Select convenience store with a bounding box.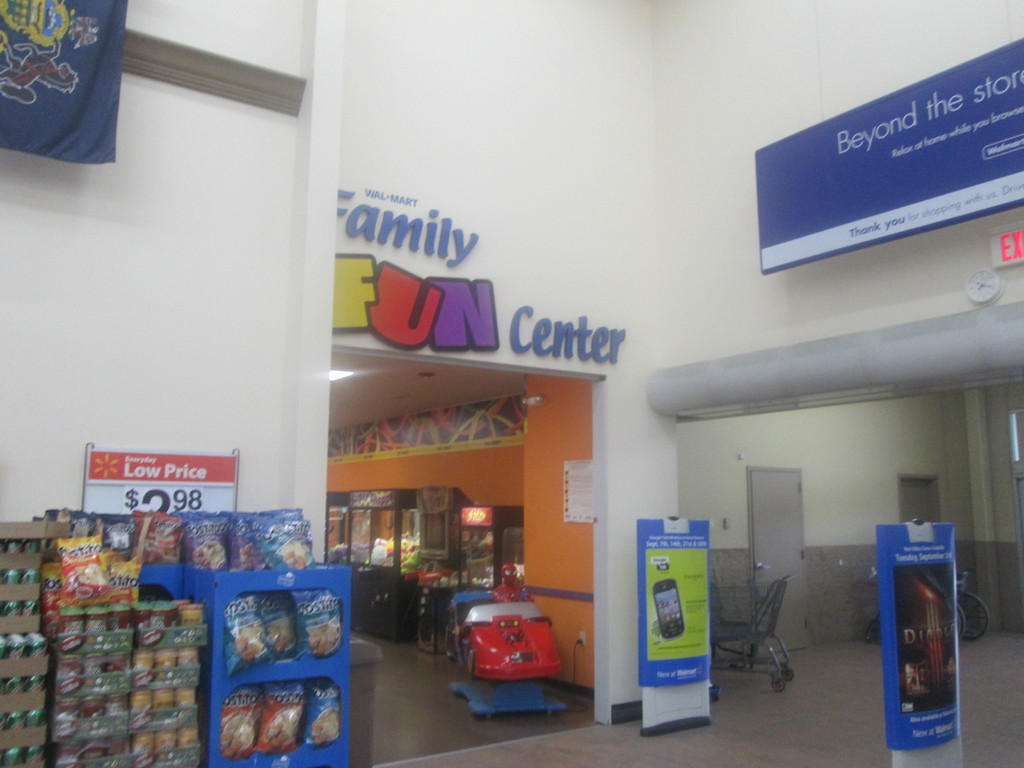
detection(0, 0, 1023, 767).
